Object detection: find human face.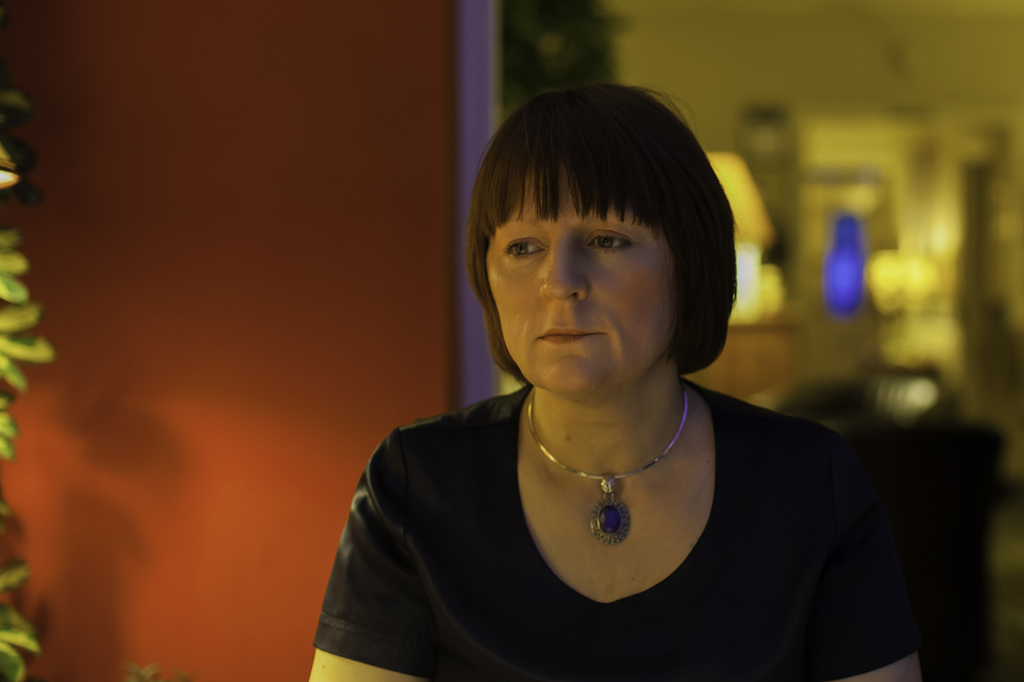
479, 160, 676, 397.
